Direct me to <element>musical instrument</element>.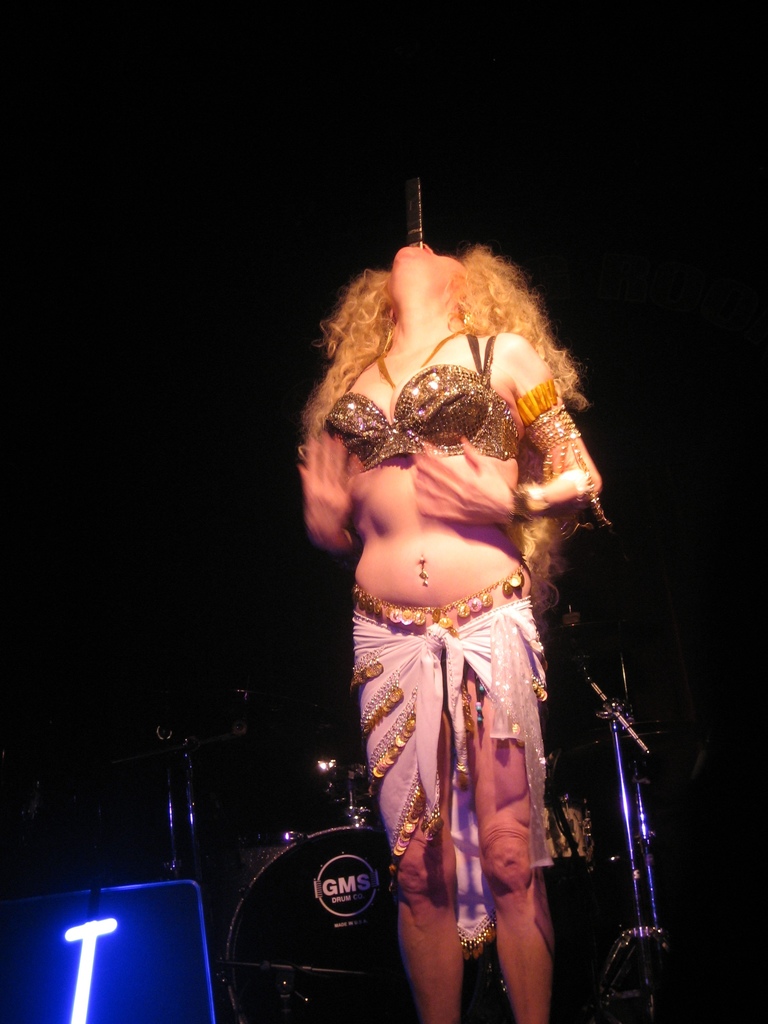
Direction: 541 785 613 883.
